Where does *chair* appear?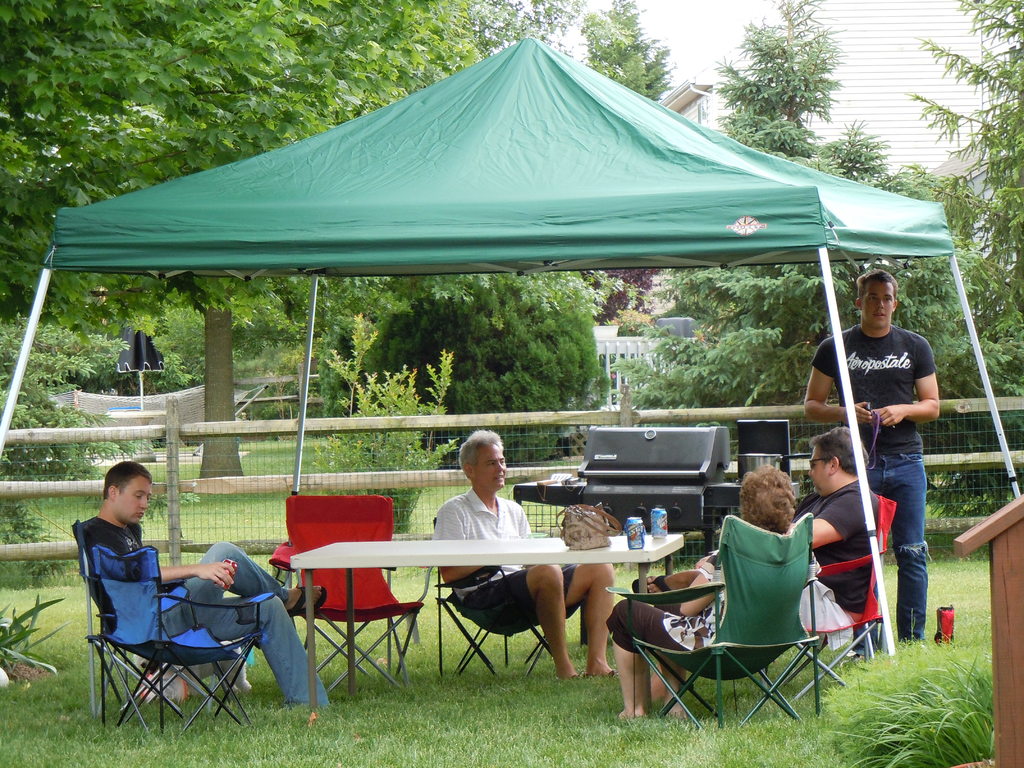
Appears at x1=792, y1=497, x2=898, y2=696.
